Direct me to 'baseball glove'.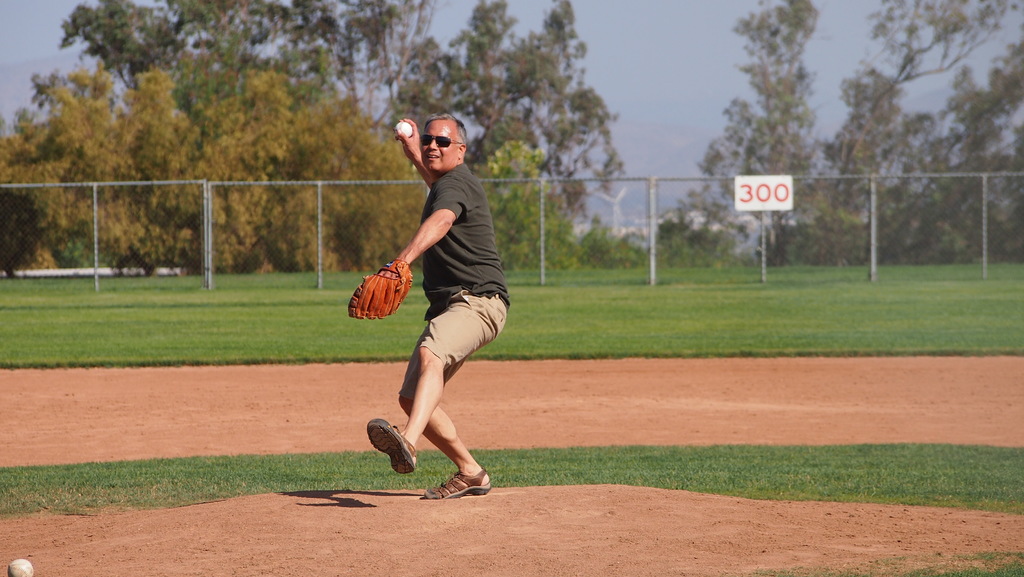
Direction: region(347, 254, 414, 321).
